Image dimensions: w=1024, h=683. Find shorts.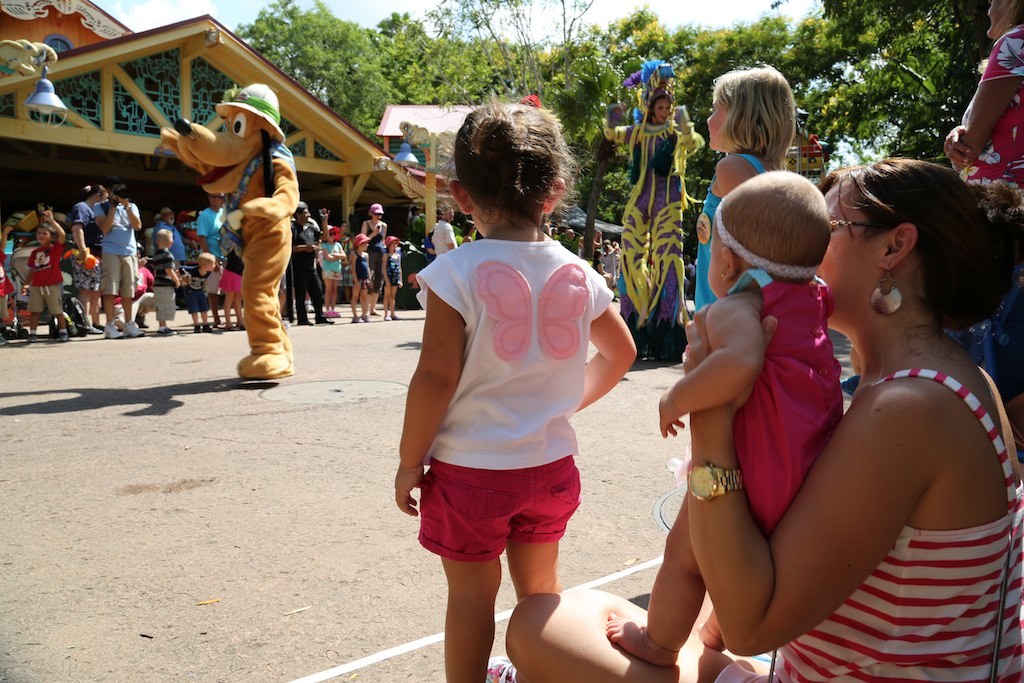
99:251:134:297.
